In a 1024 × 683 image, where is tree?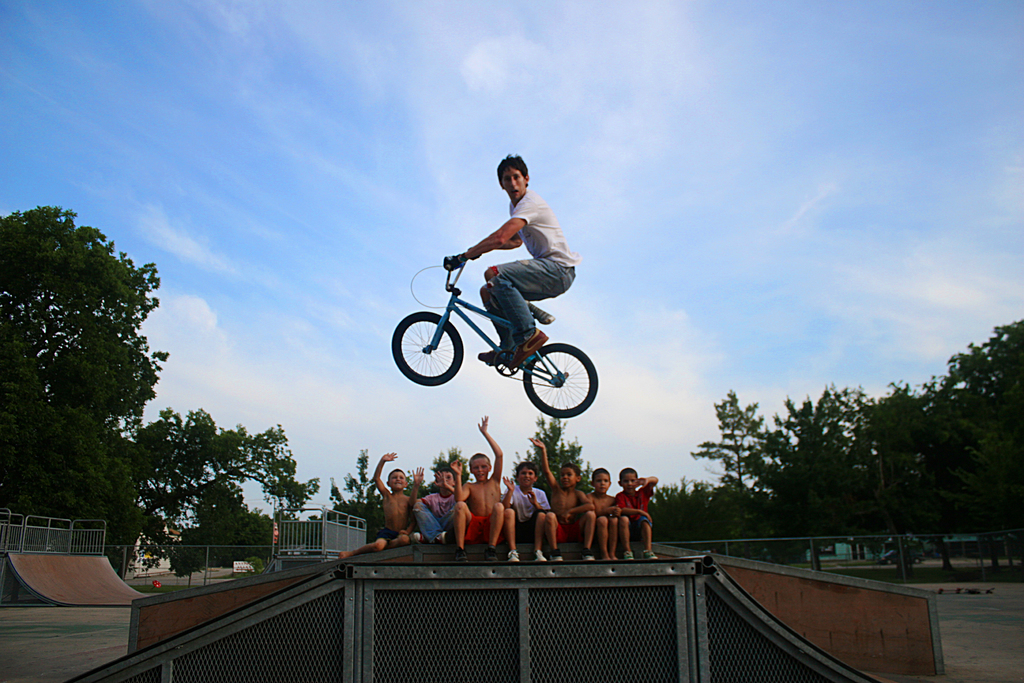
box=[317, 448, 388, 541].
